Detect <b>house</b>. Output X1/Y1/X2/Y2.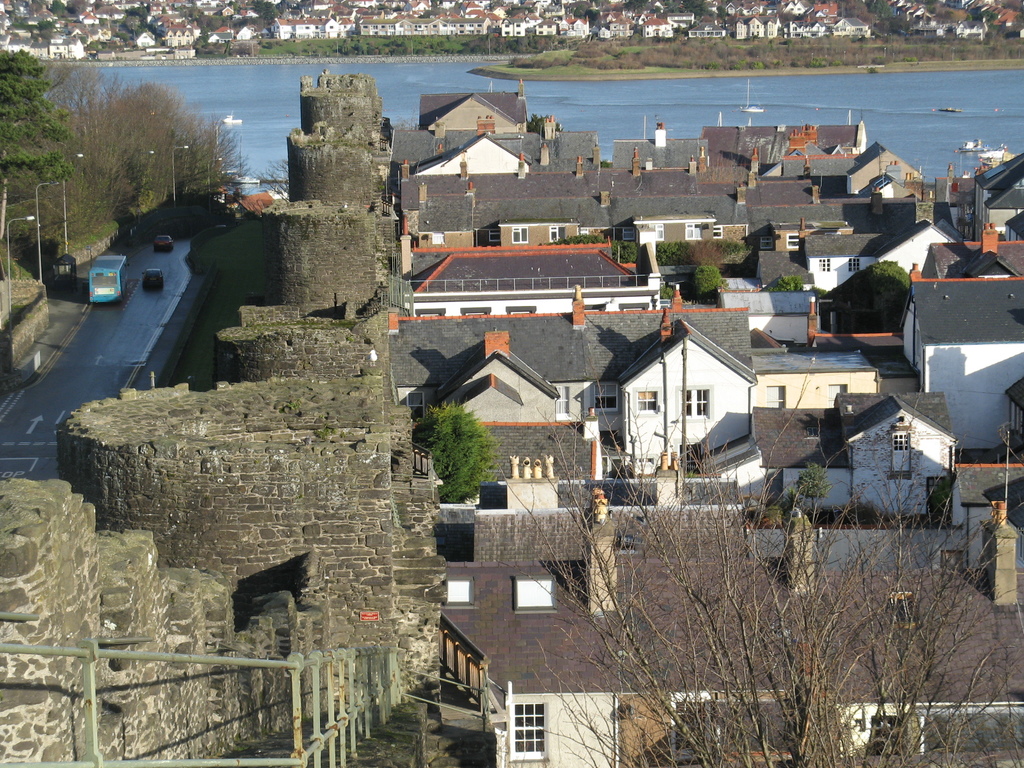
355/10/494/31.
